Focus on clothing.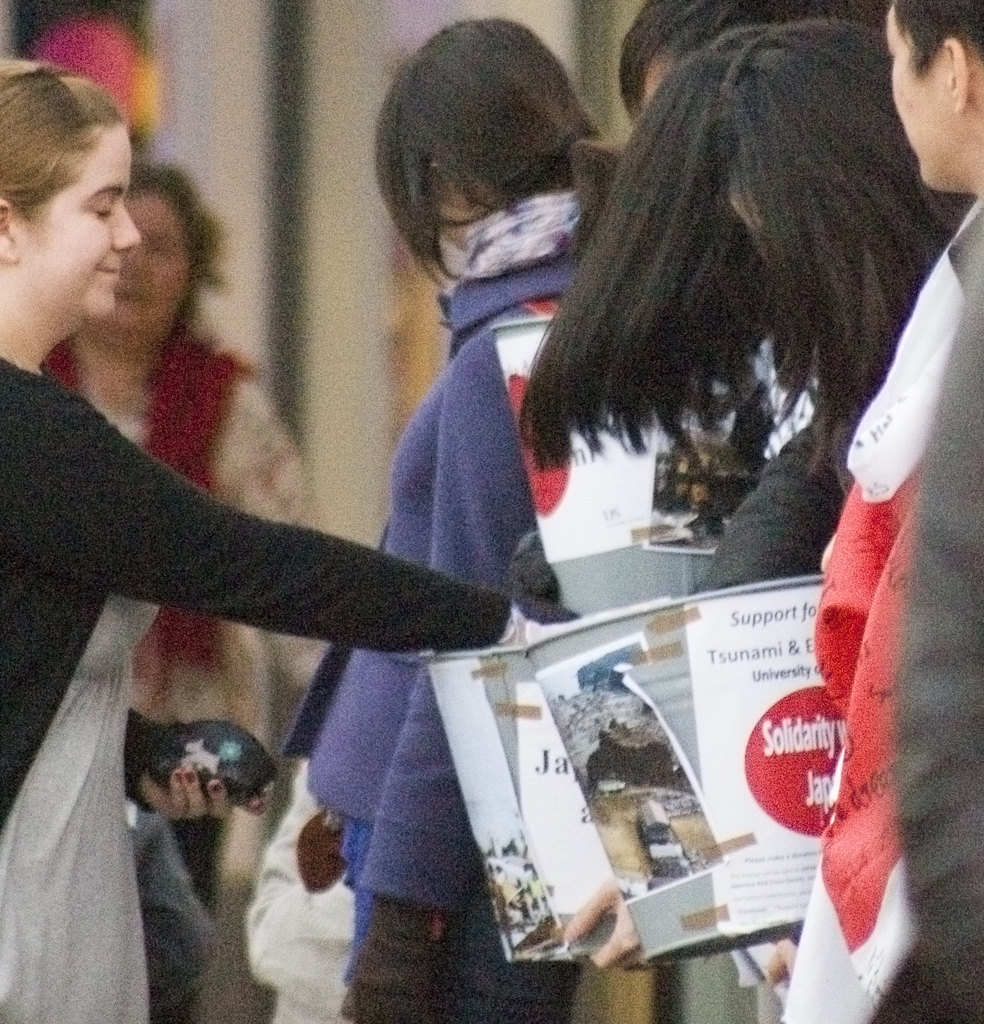
Focused at (left=891, top=196, right=983, bottom=1012).
